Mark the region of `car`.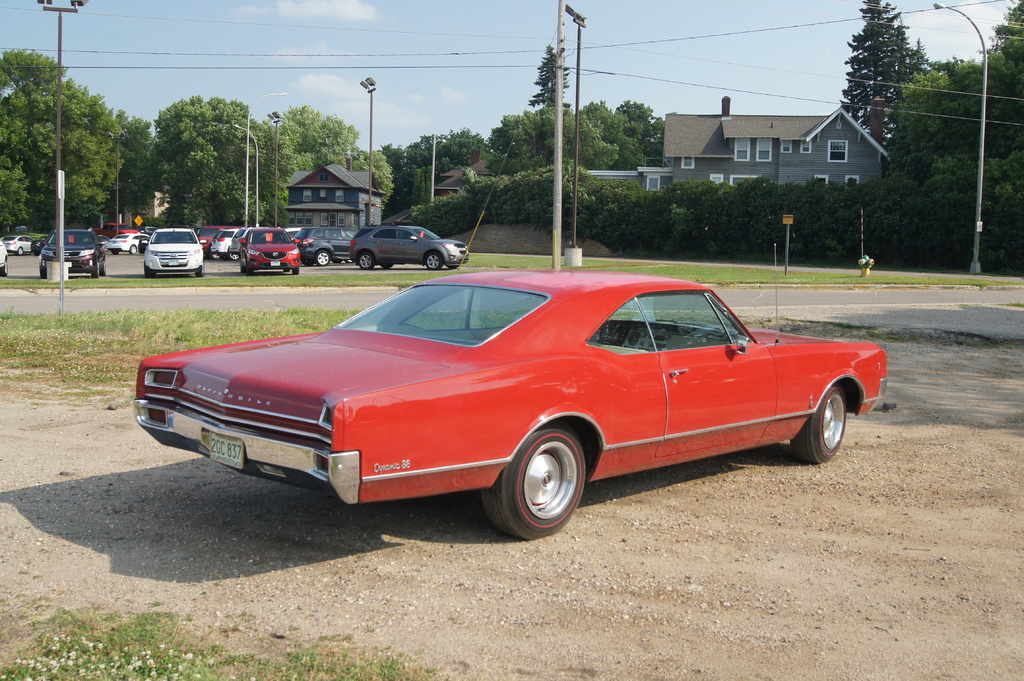
Region: bbox=[196, 223, 240, 250].
